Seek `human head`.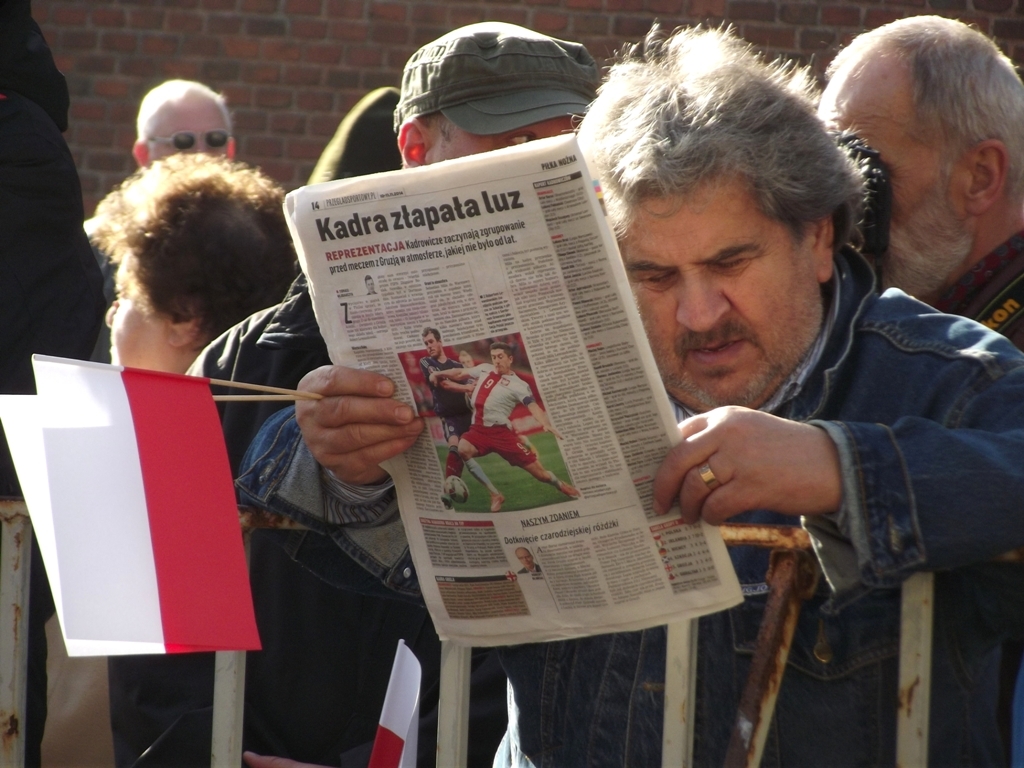
<region>460, 351, 475, 369</region>.
